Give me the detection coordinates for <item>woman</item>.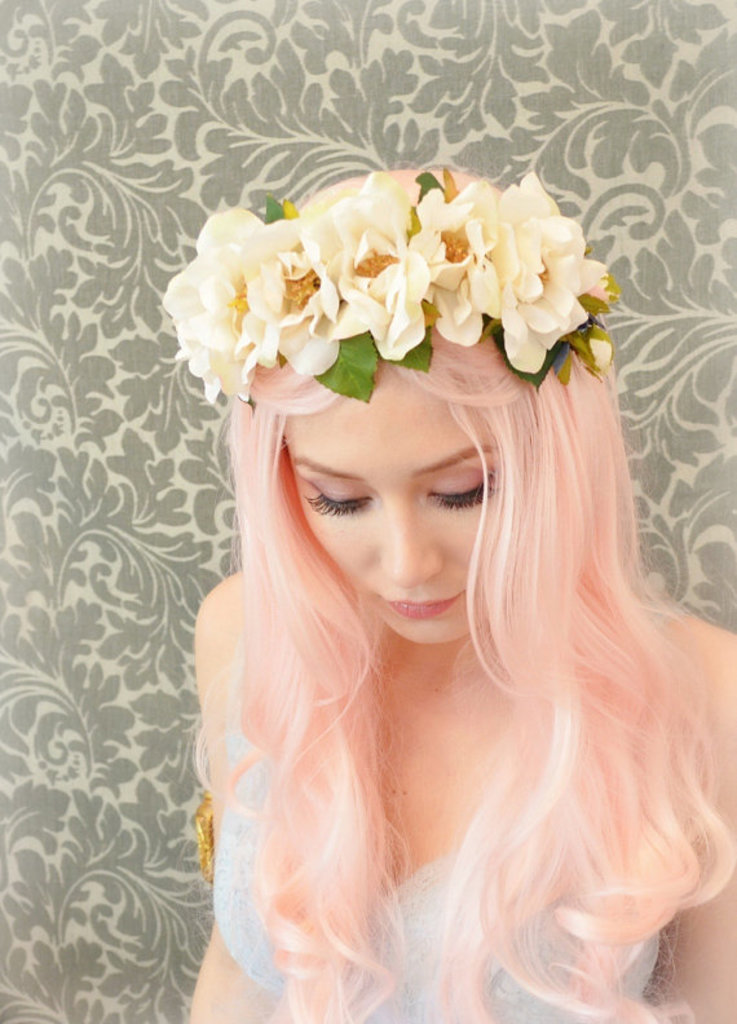
[132,138,736,1006].
